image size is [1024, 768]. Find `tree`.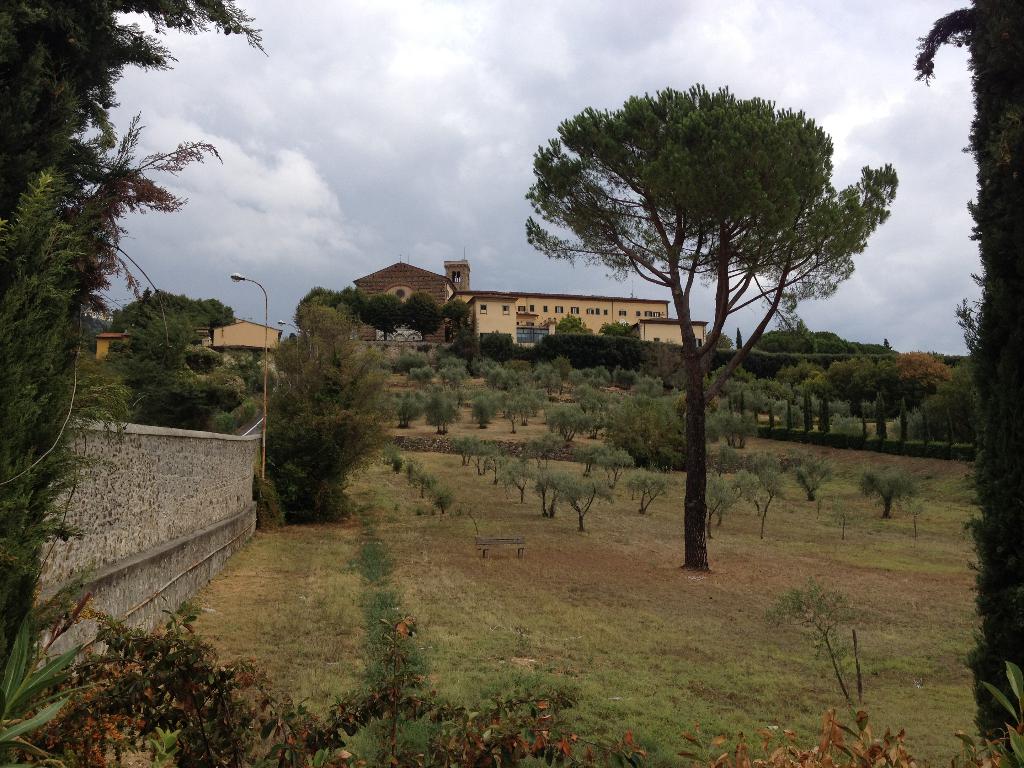
x1=0, y1=0, x2=269, y2=273.
